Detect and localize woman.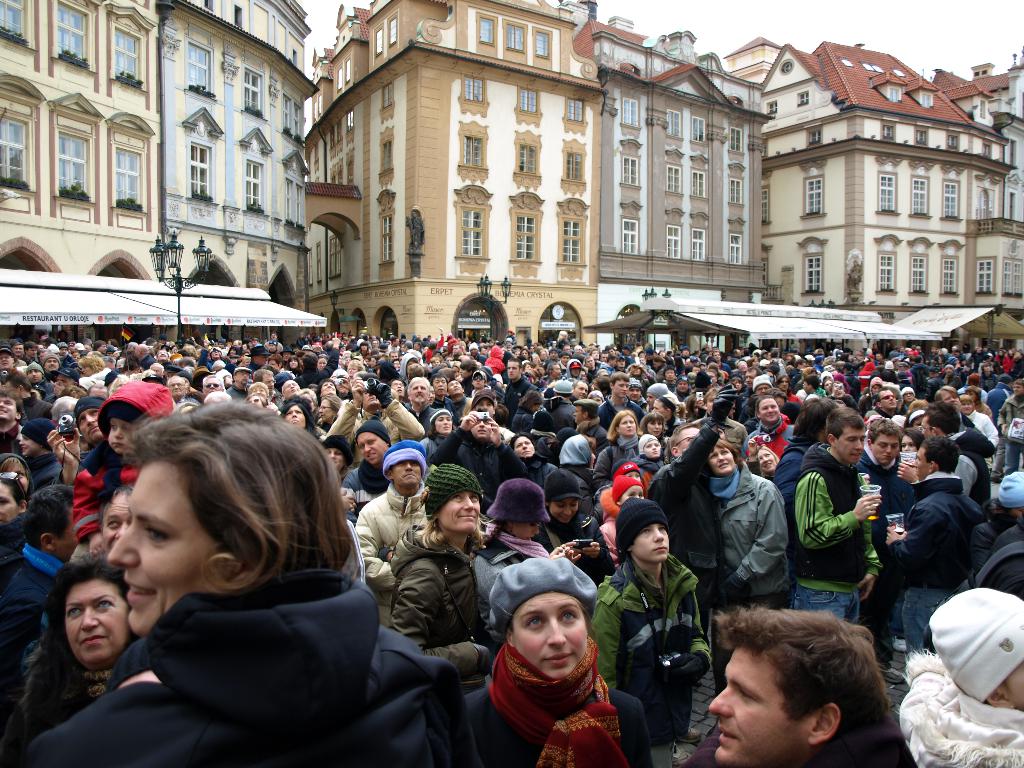
Localized at 627 362 653 383.
